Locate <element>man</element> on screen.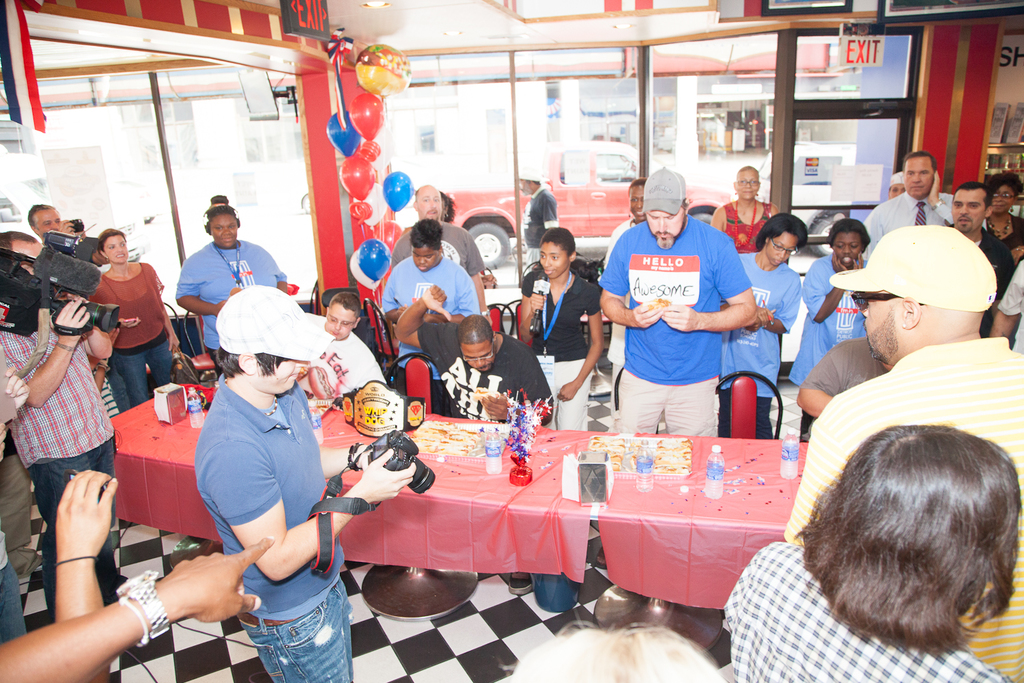
On screen at (left=392, top=283, right=557, bottom=440).
